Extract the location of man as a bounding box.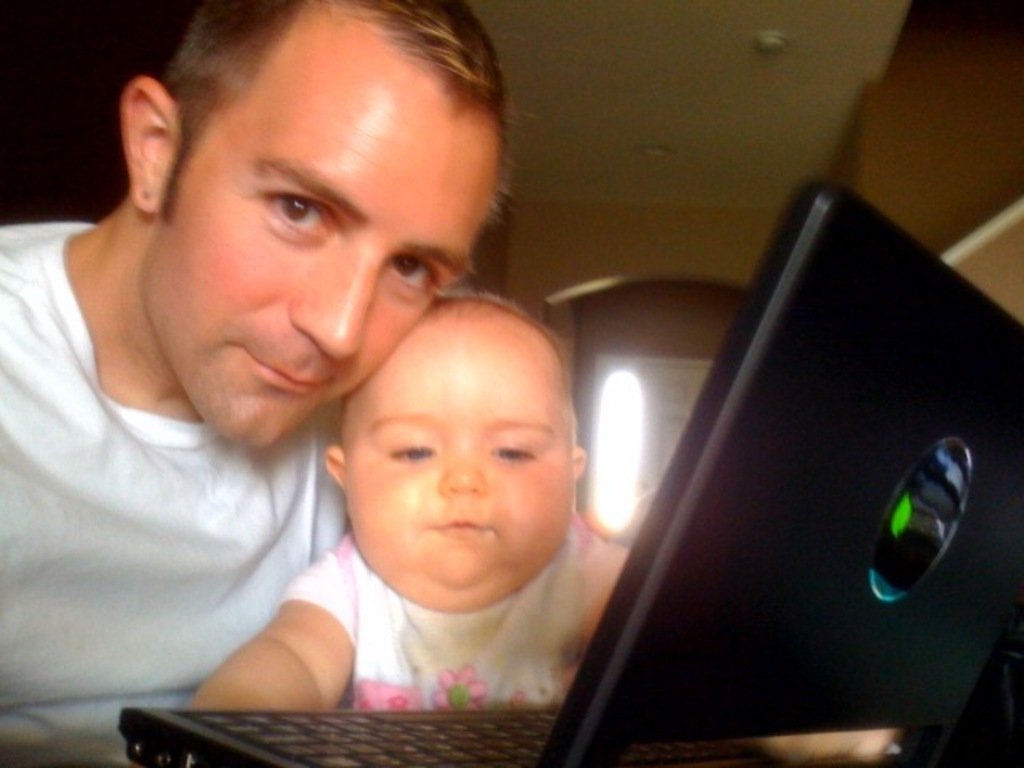
l=0, t=3, r=472, b=736.
